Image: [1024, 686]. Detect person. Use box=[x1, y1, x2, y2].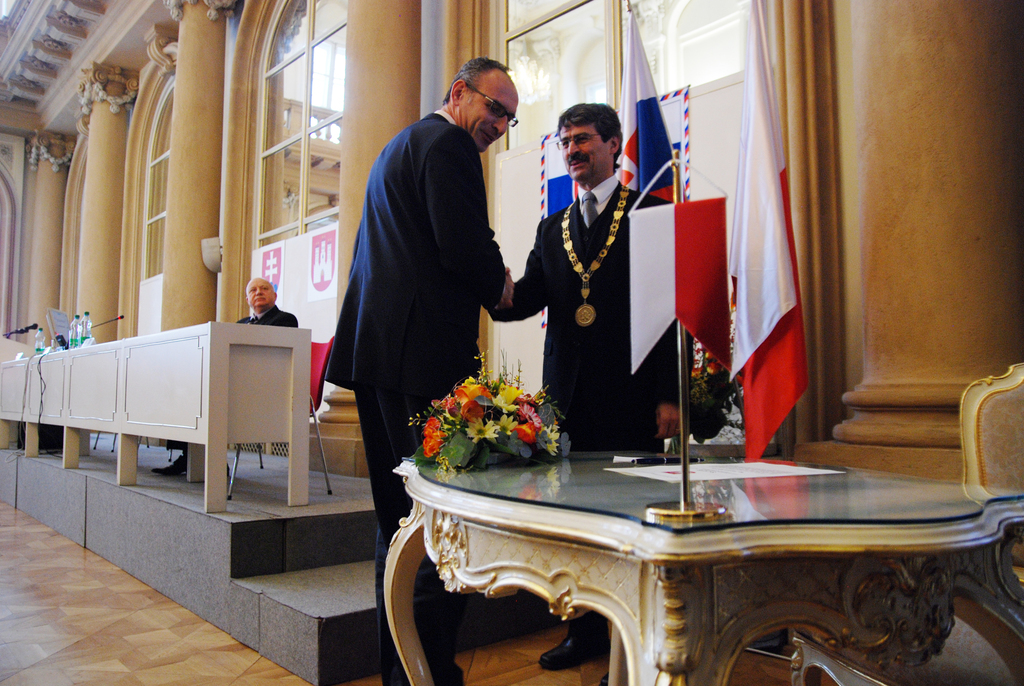
box=[319, 57, 521, 685].
